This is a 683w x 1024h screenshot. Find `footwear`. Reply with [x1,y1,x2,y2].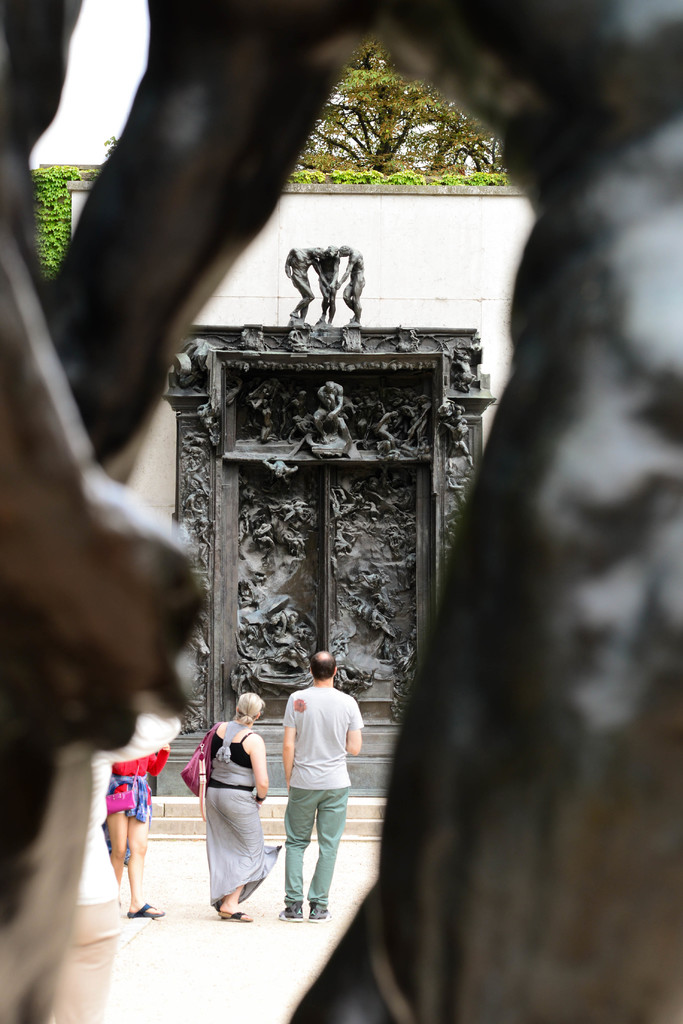
[279,902,299,925].
